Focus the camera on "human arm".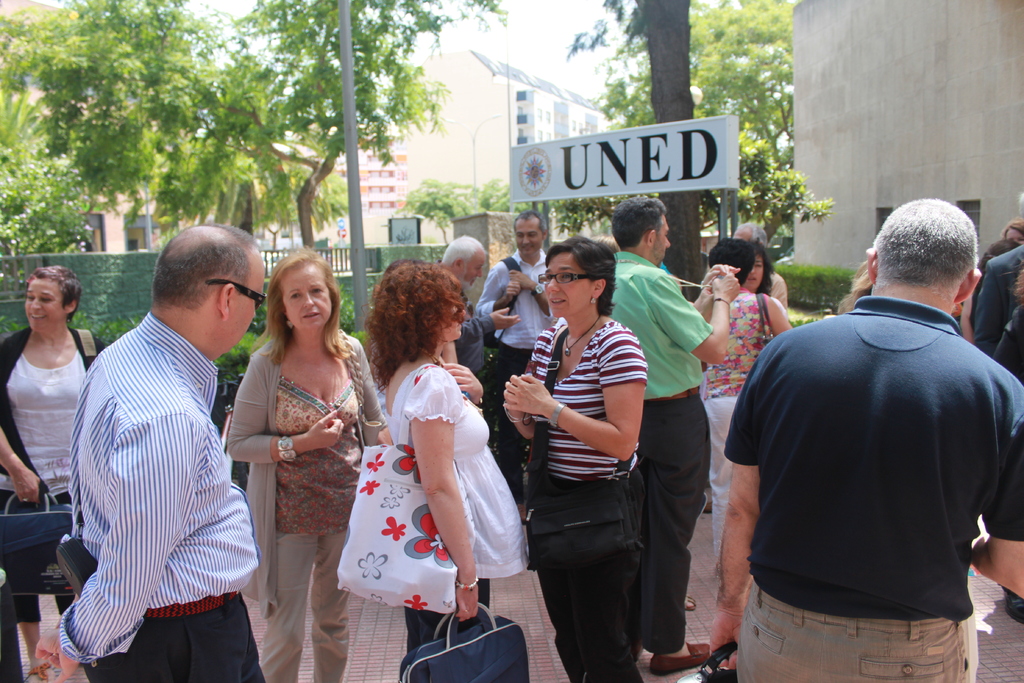
Focus region: BBox(760, 297, 794, 339).
